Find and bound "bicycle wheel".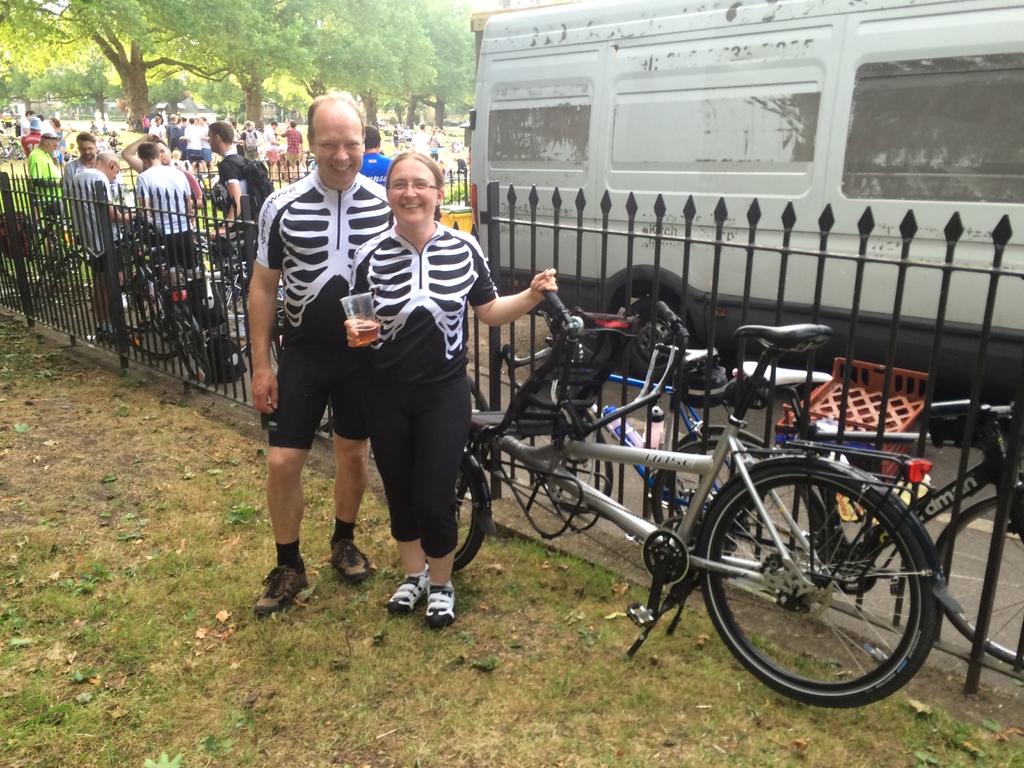
Bound: region(268, 326, 336, 435).
